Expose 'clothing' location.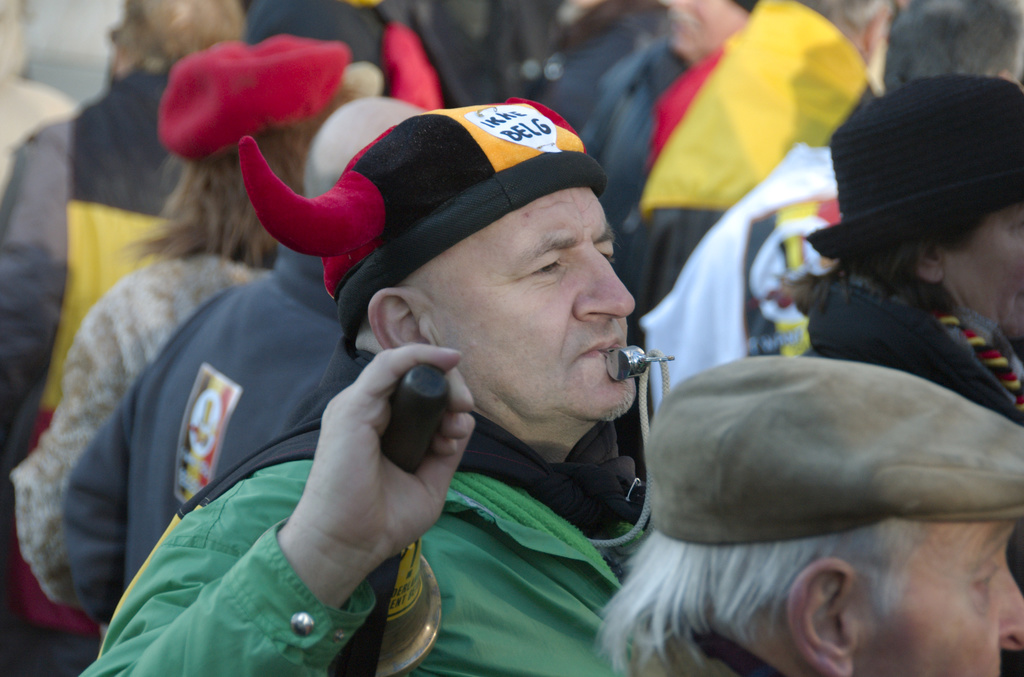
Exposed at region(398, 0, 562, 120).
